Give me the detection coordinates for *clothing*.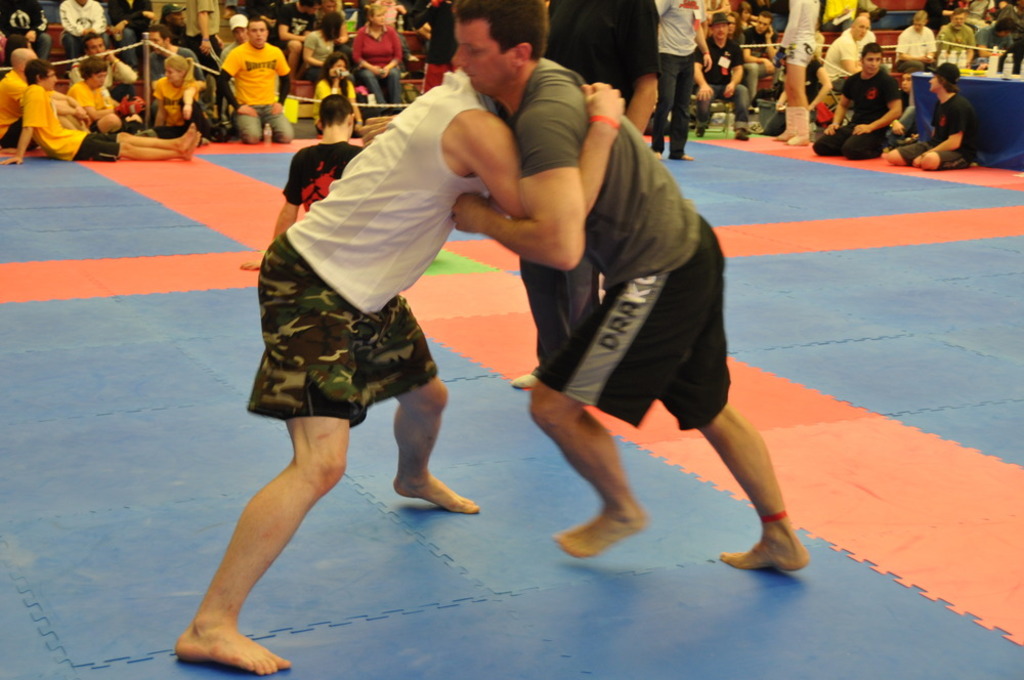
<bbox>351, 22, 402, 116</bbox>.
